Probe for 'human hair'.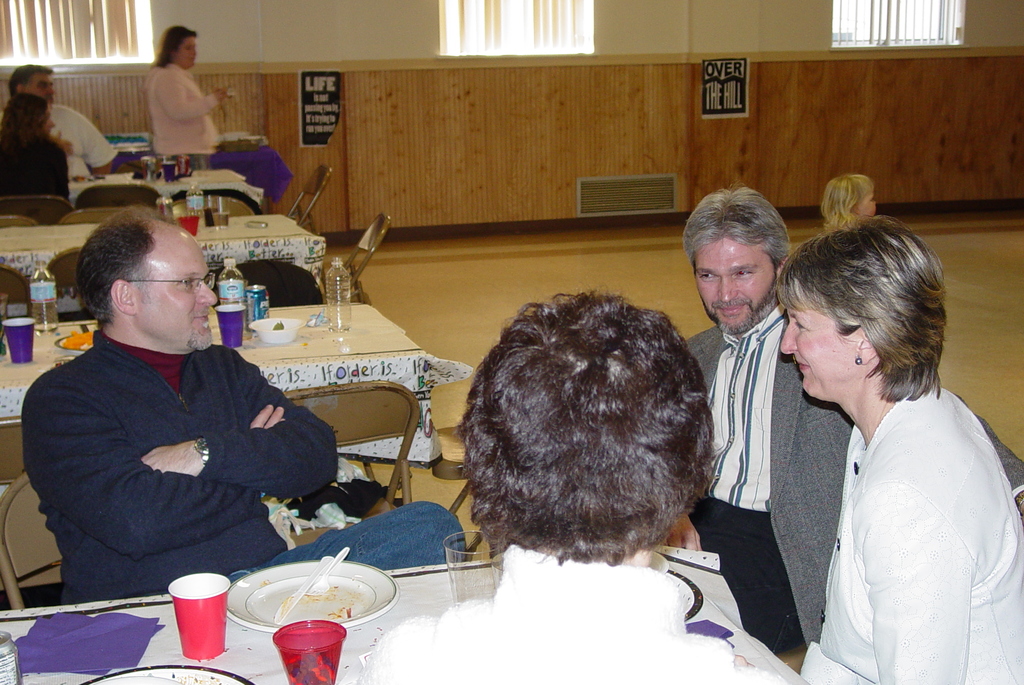
Probe result: 0, 93, 52, 152.
